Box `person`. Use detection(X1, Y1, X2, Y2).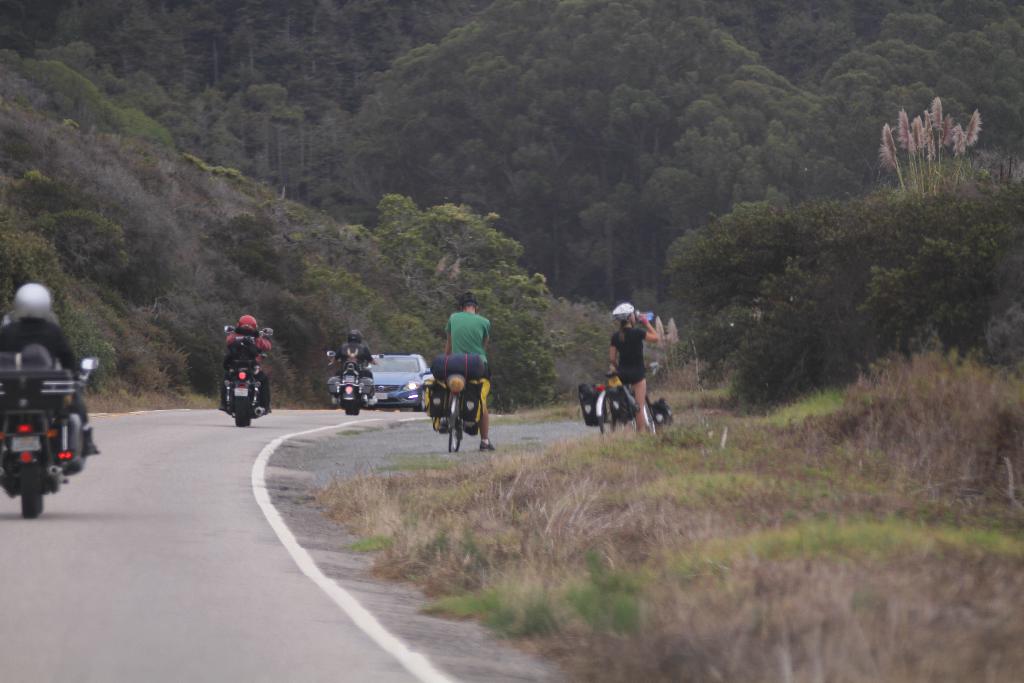
detection(328, 328, 380, 400).
